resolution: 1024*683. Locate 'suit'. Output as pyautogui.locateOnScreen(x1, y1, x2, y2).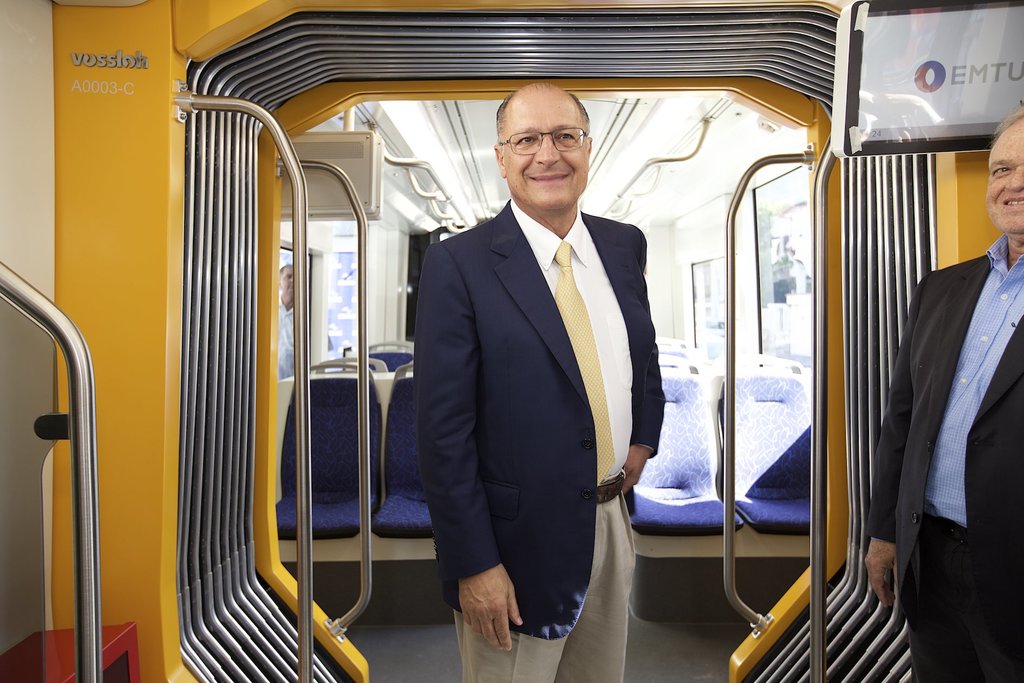
pyautogui.locateOnScreen(862, 235, 1023, 682).
